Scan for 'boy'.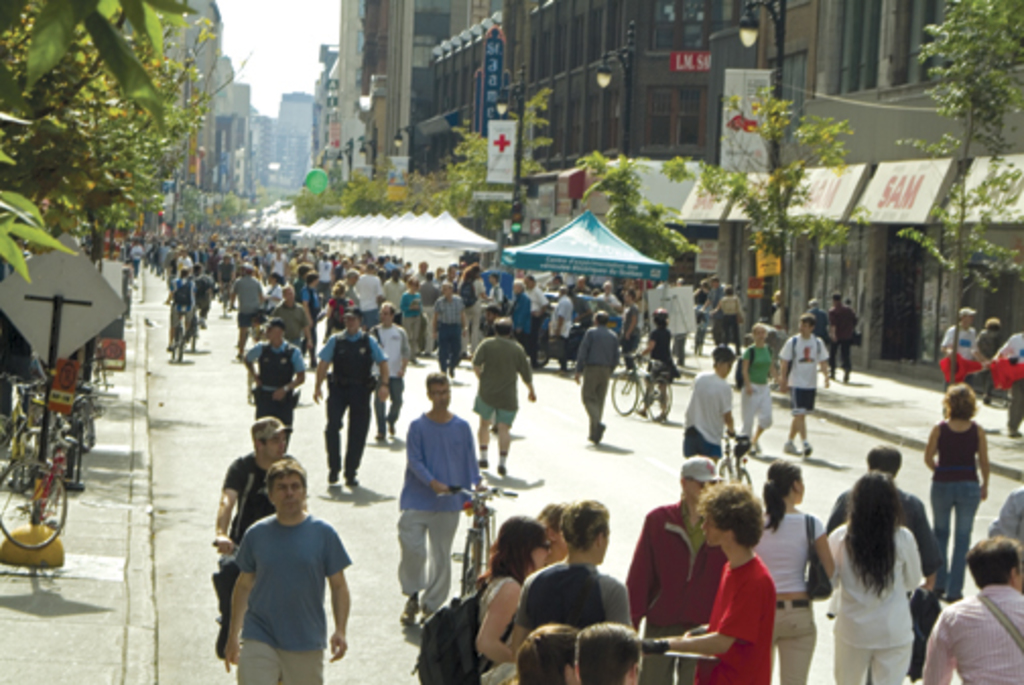
Scan result: bbox(620, 453, 727, 683).
